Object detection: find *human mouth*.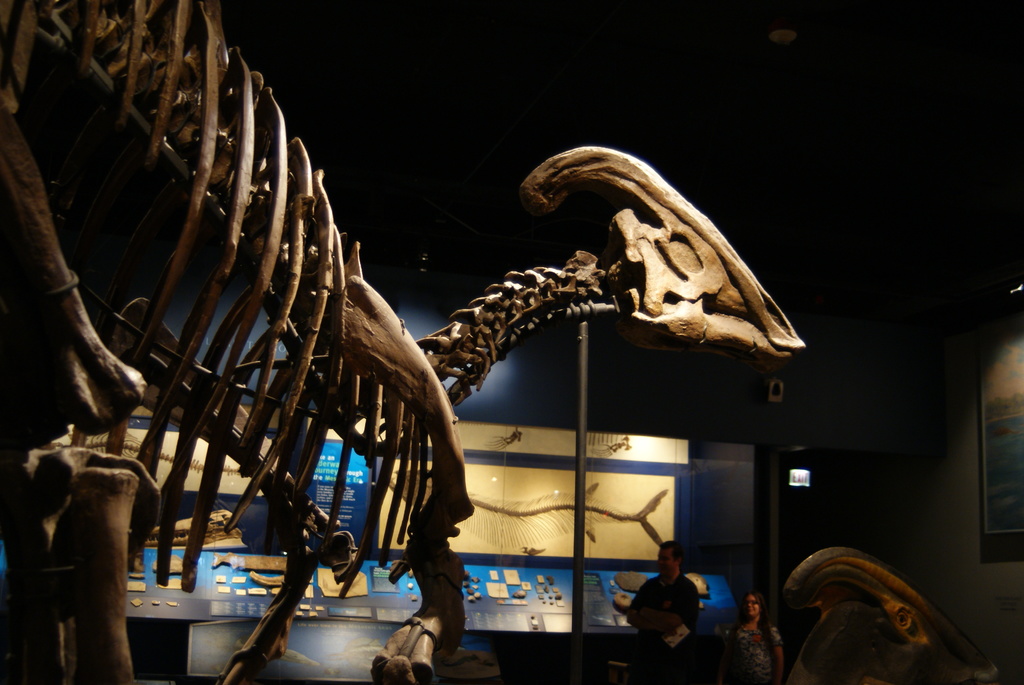
(x1=742, y1=607, x2=755, y2=615).
